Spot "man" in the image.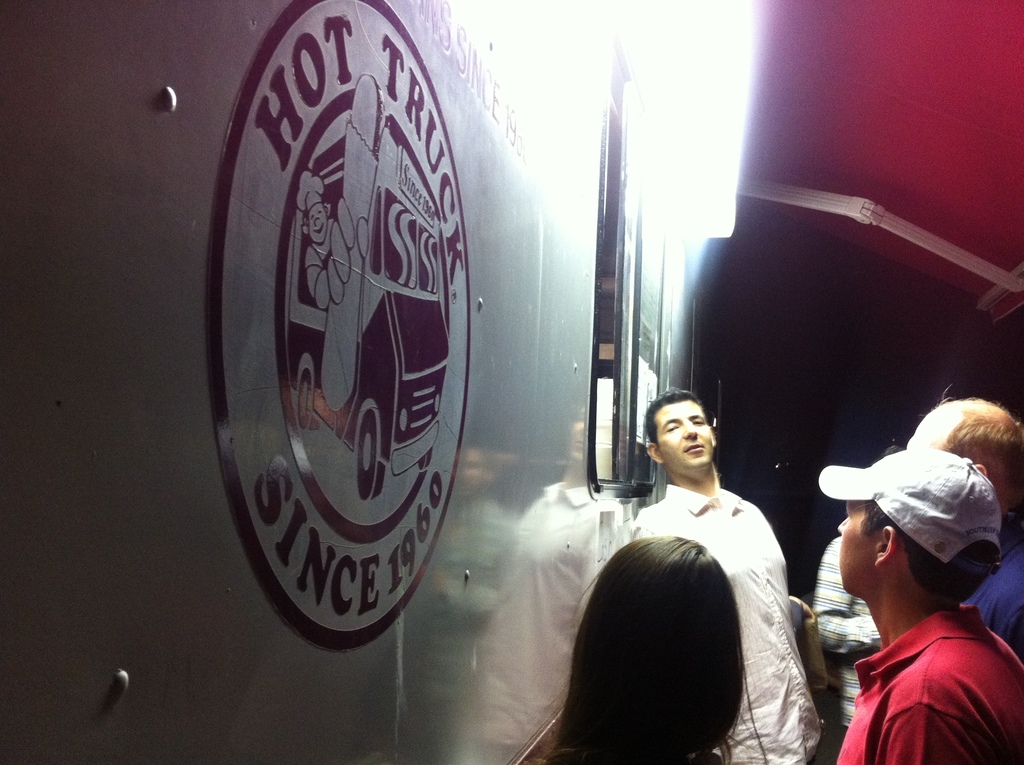
"man" found at x1=816, y1=451, x2=1023, y2=764.
